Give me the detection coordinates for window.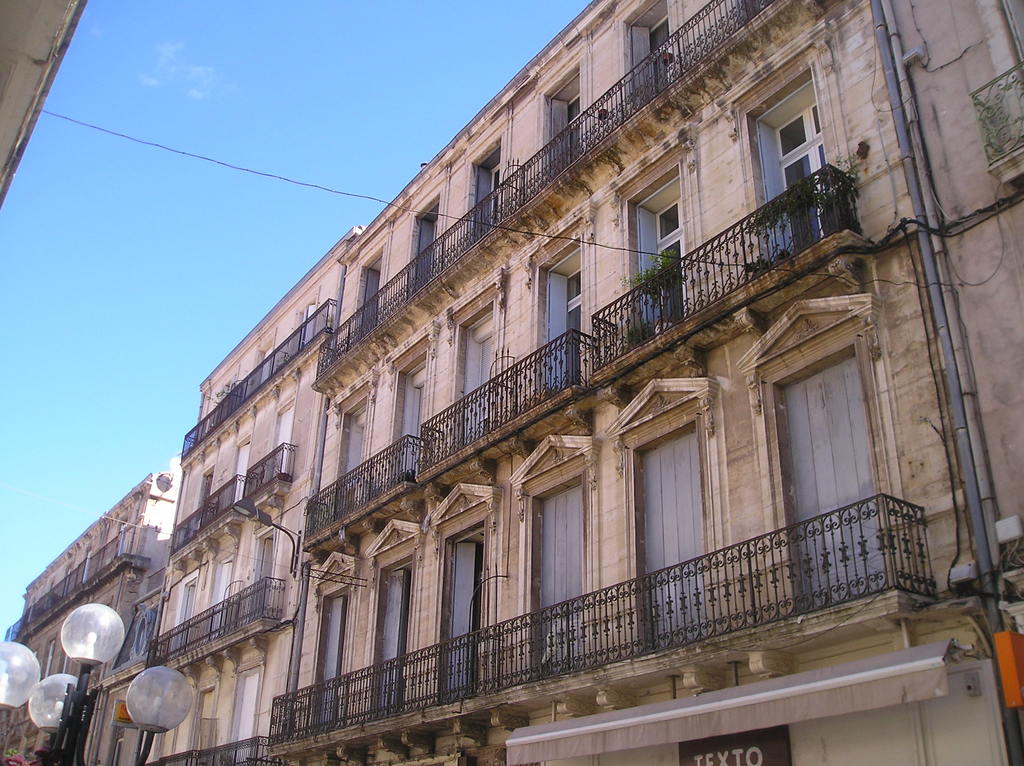
215, 365, 240, 425.
